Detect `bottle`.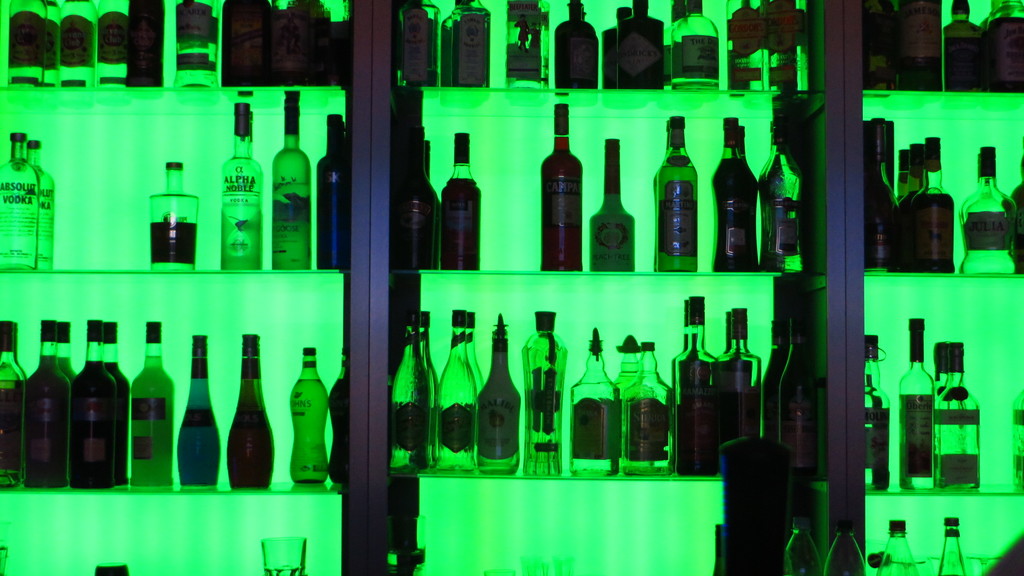
Detected at crop(269, 0, 322, 86).
